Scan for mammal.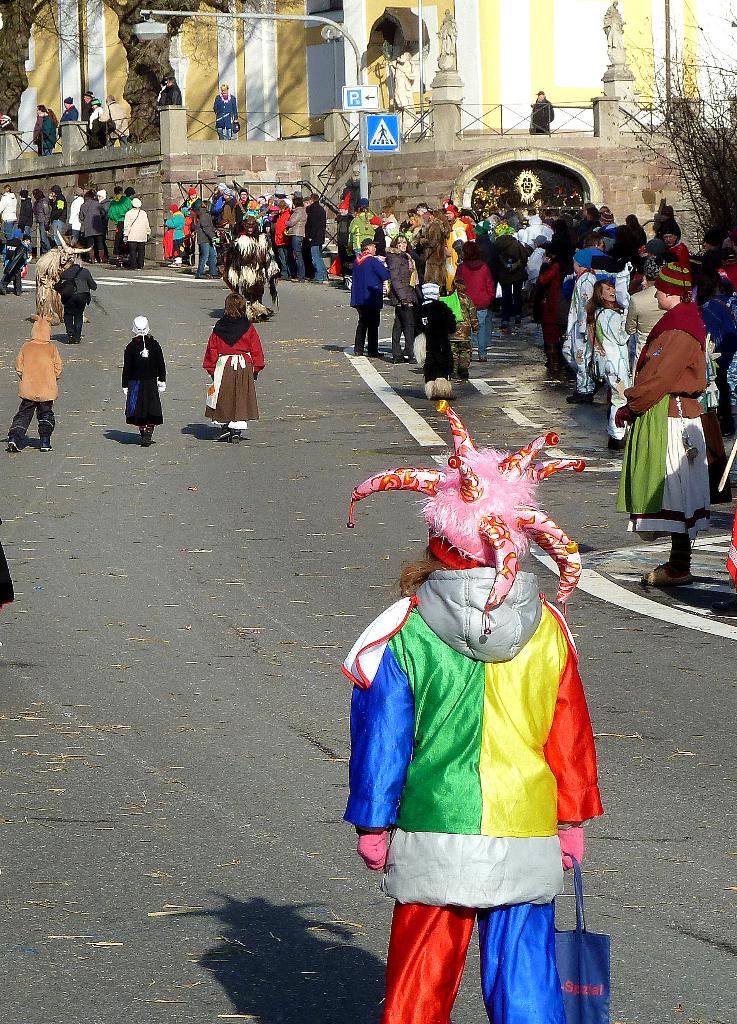
Scan result: box(97, 92, 131, 146).
